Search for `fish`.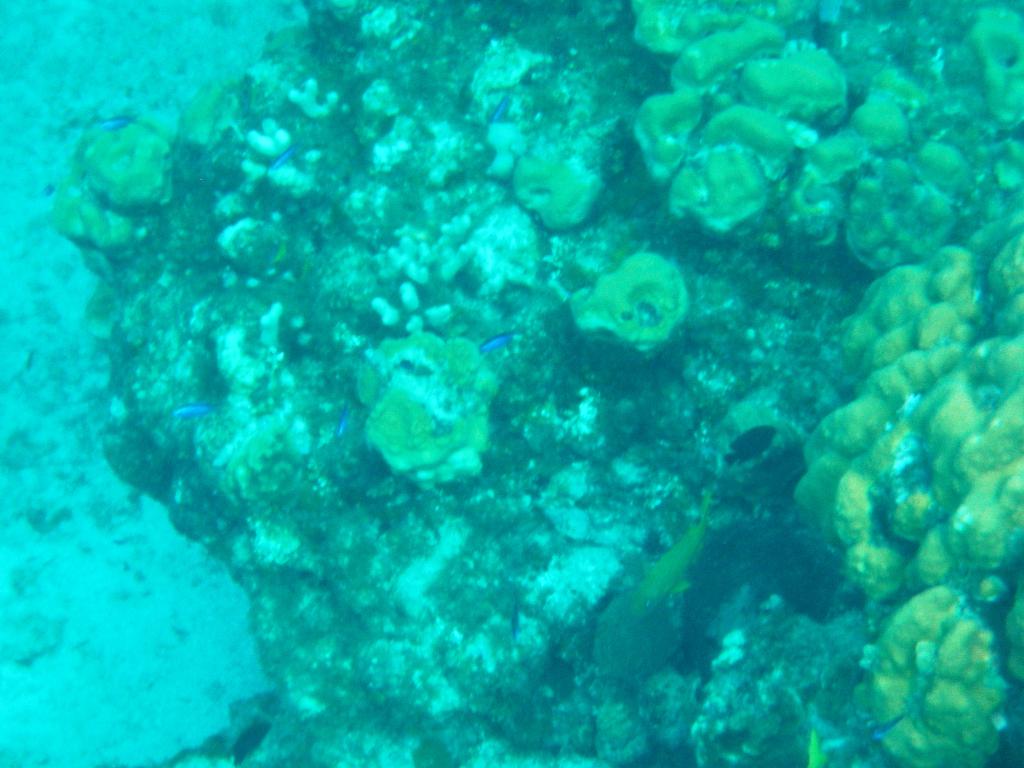
Found at <bbox>472, 332, 514, 356</bbox>.
